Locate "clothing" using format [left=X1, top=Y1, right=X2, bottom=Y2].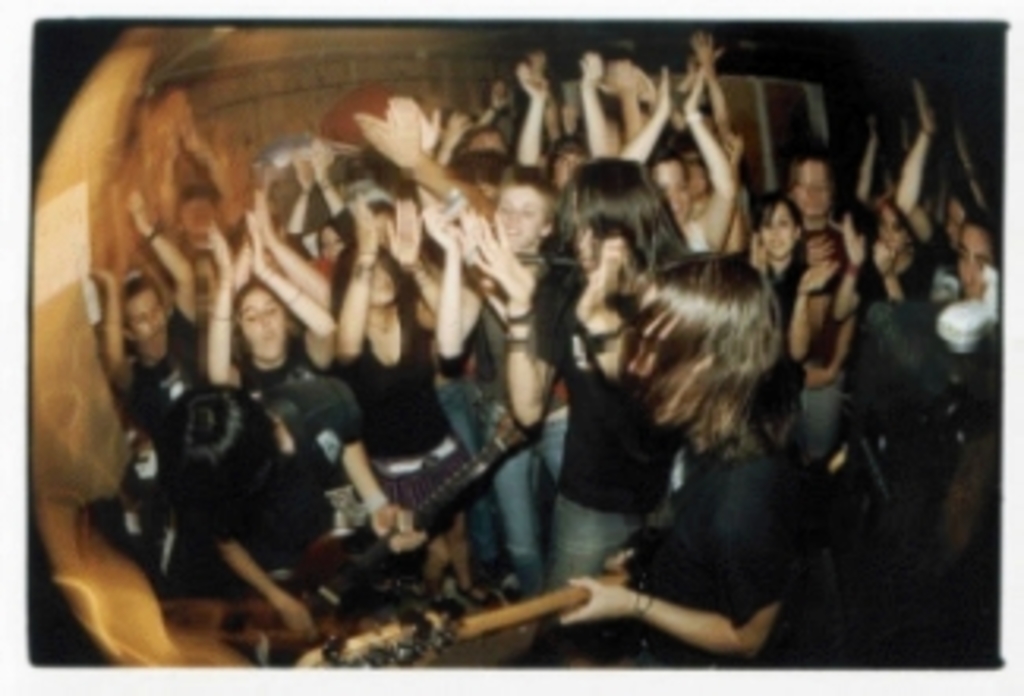
[left=129, top=299, right=198, bottom=457].
